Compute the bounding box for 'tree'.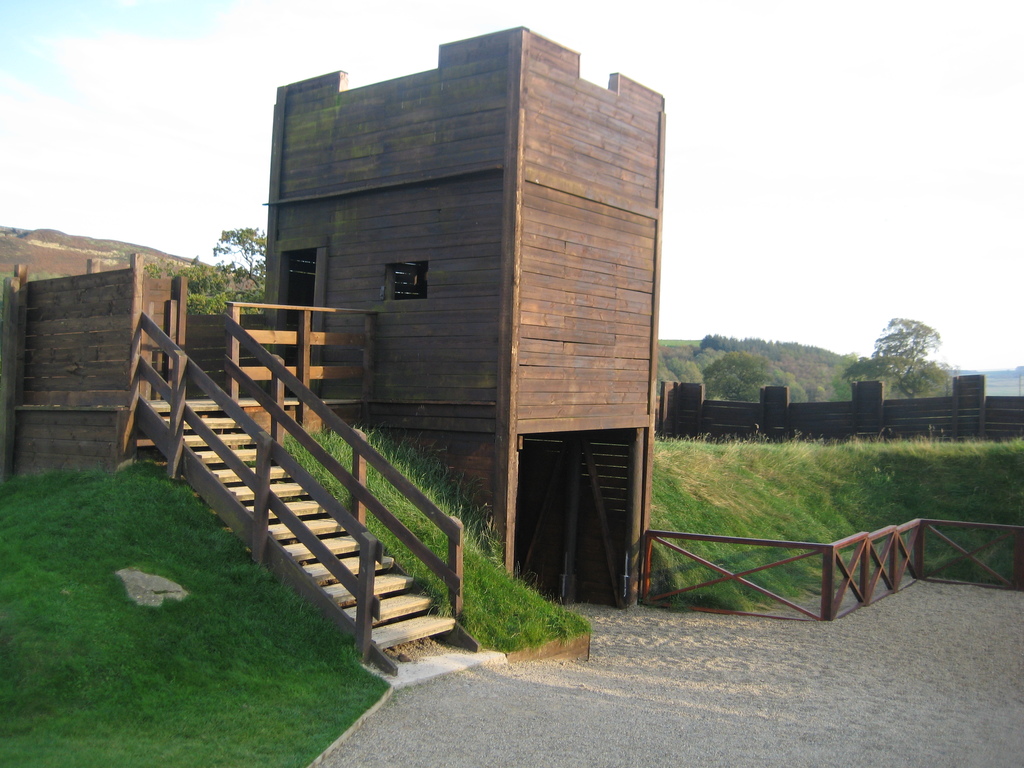
[837, 311, 948, 404].
